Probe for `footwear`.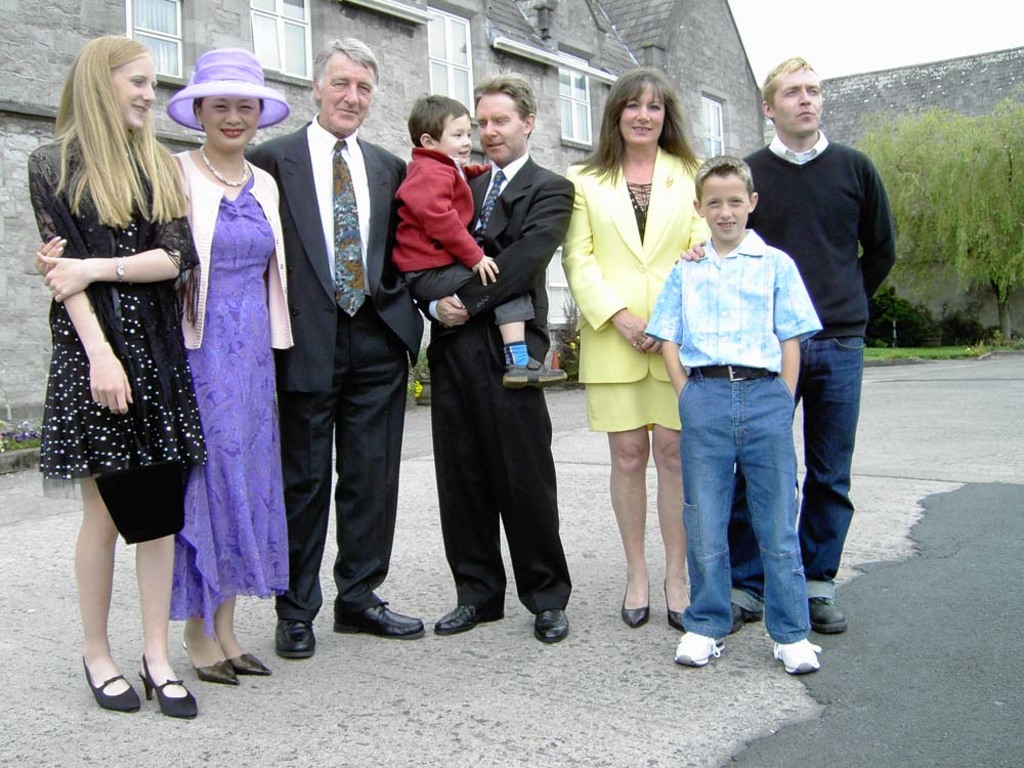
Probe result: rect(772, 644, 827, 679).
